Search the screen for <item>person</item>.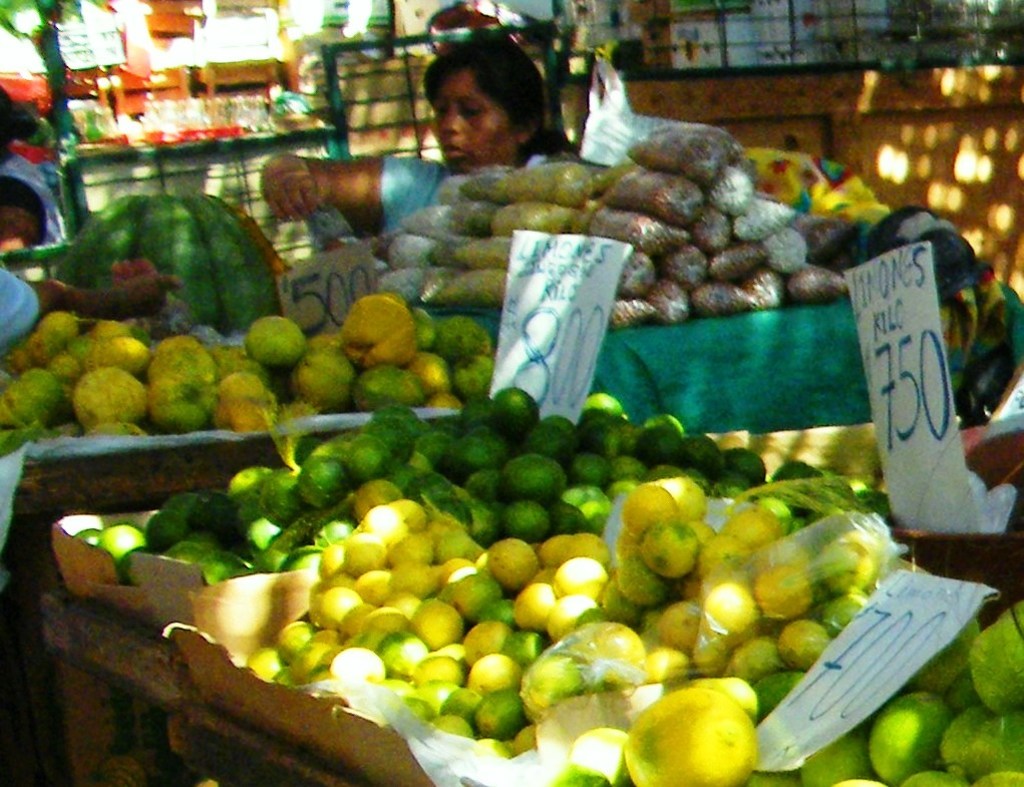
Found at (left=0, top=247, right=192, bottom=346).
